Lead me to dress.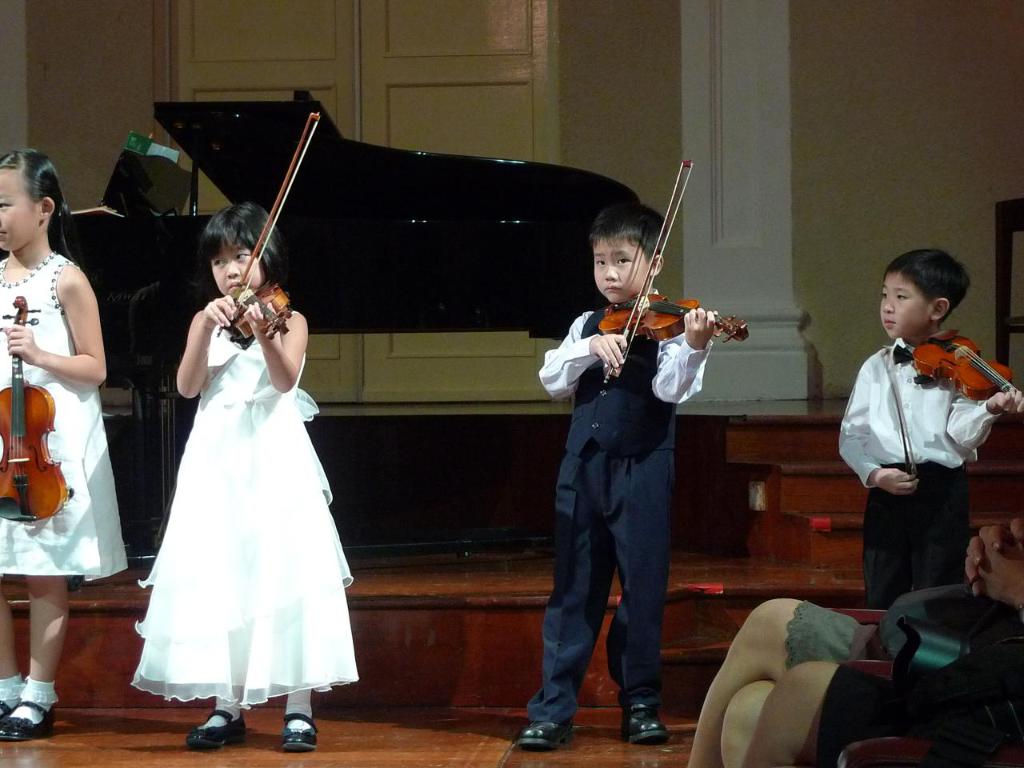
Lead to (0,253,130,589).
